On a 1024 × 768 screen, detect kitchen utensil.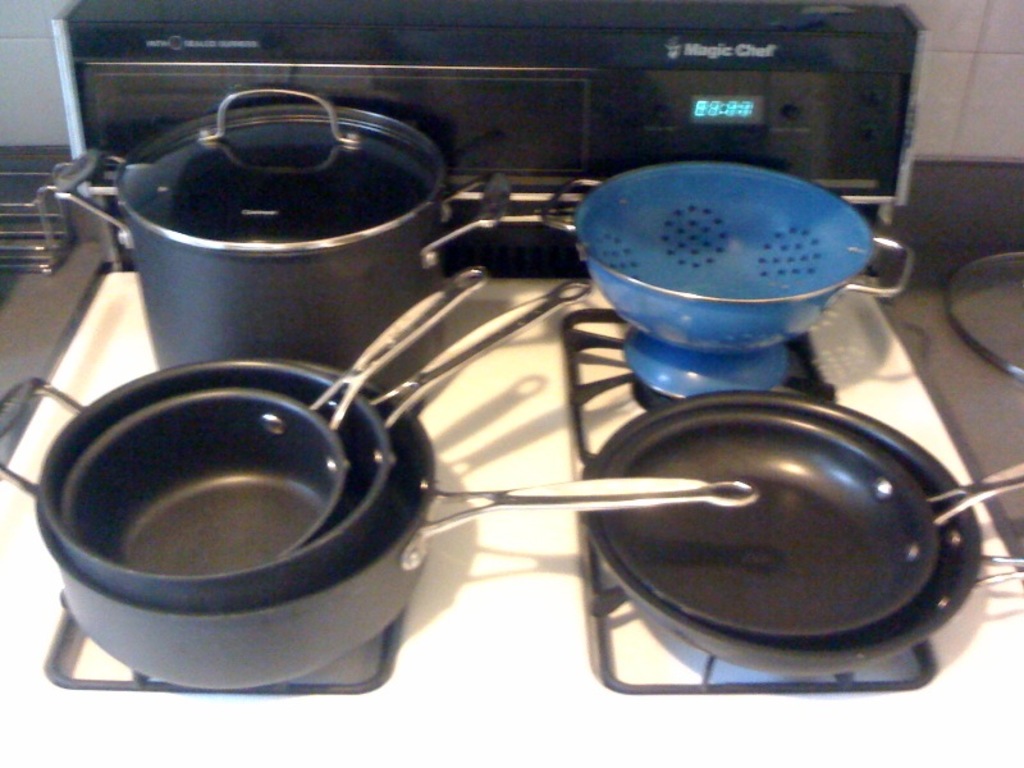
x1=564, y1=174, x2=888, y2=396.
